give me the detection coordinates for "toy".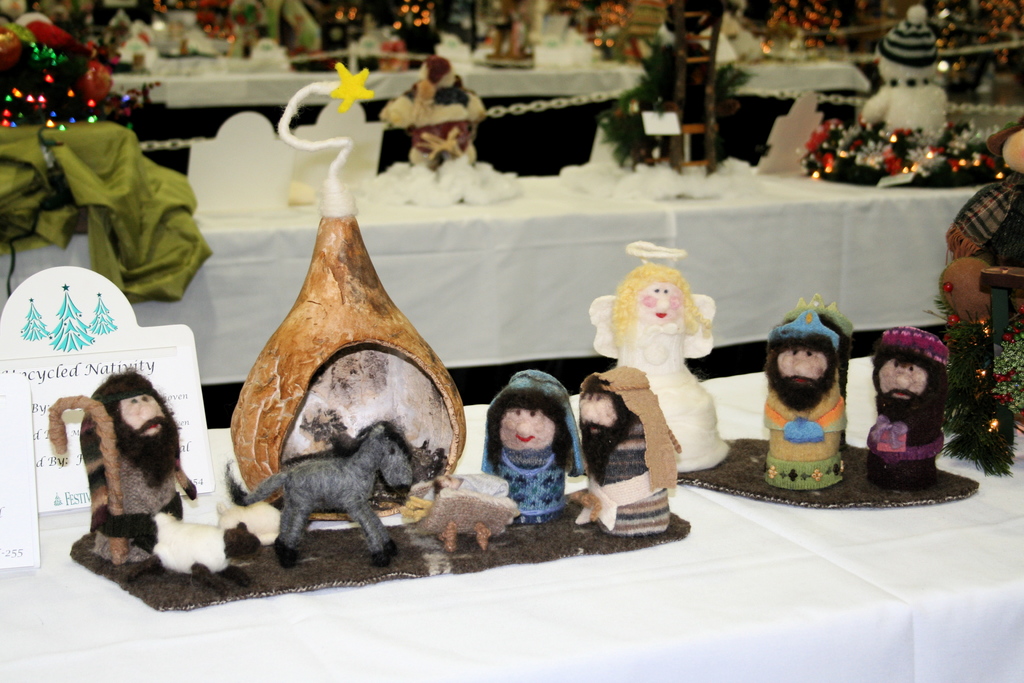
(left=483, top=367, right=580, bottom=526).
